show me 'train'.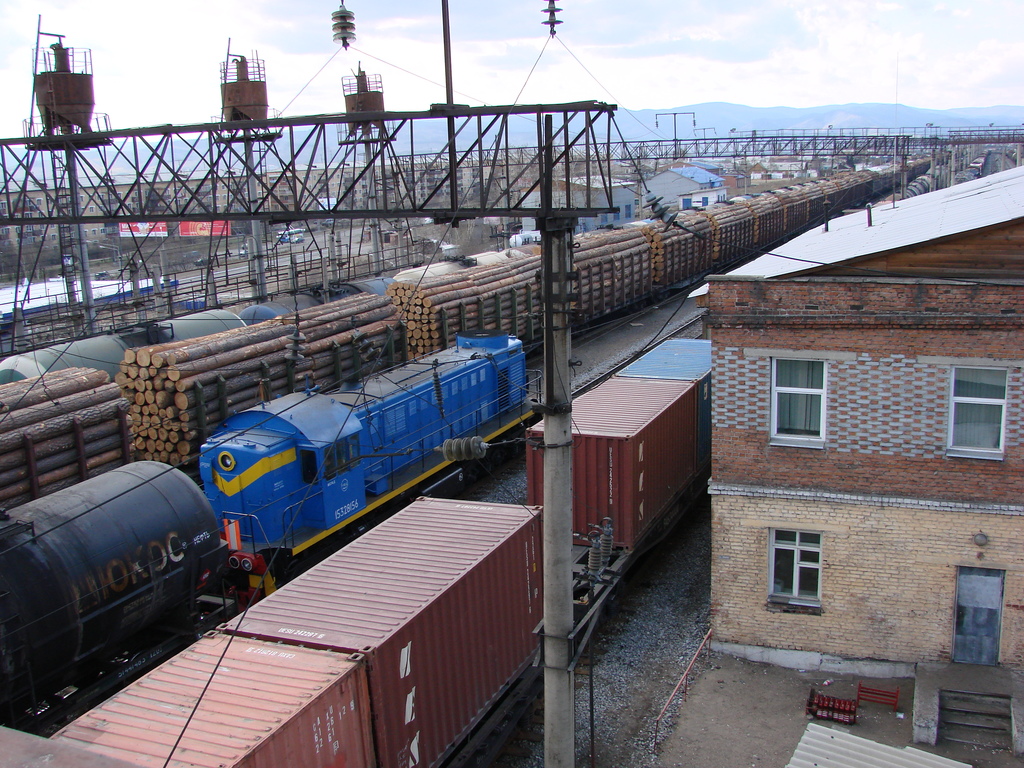
'train' is here: 969, 148, 989, 170.
